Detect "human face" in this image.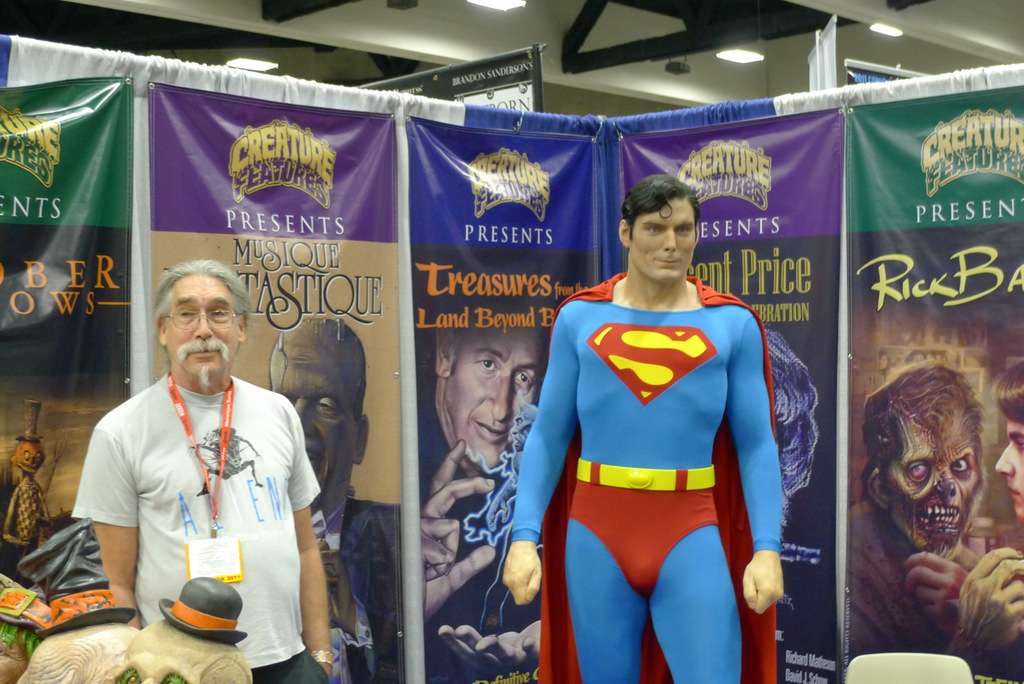
Detection: select_region(993, 418, 1023, 517).
